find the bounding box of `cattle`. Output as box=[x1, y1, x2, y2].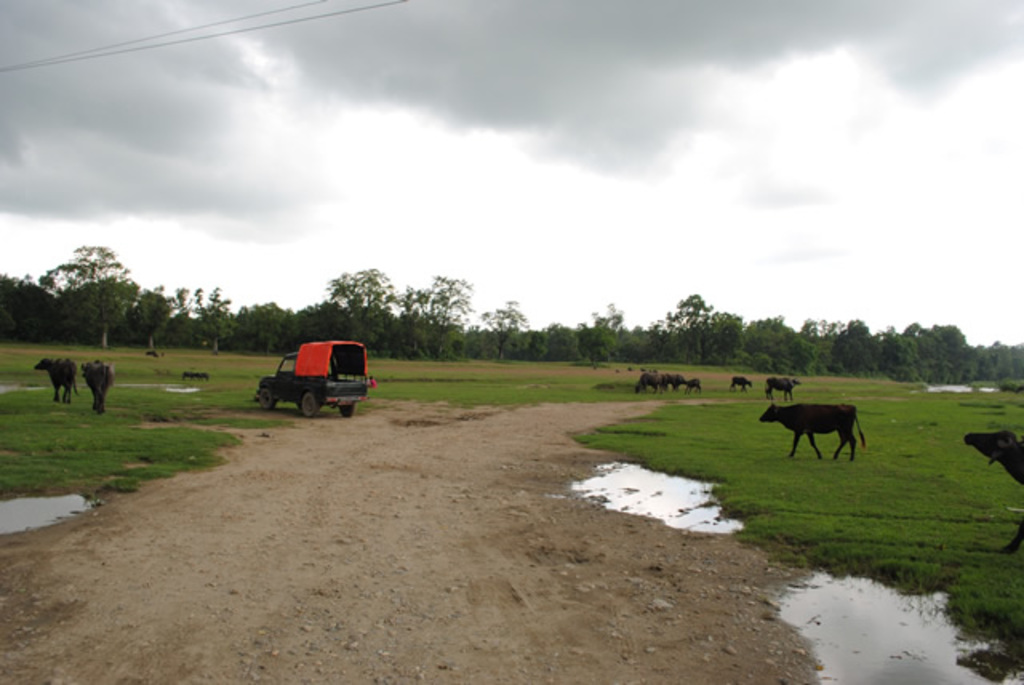
box=[682, 376, 698, 392].
